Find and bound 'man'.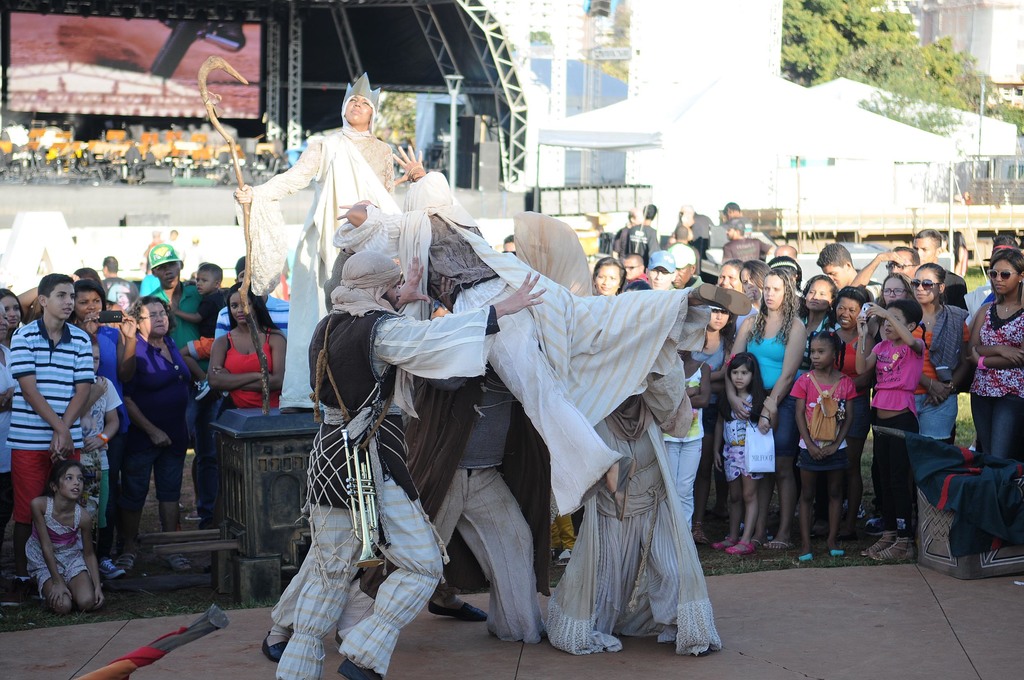
Bound: (815,244,882,298).
